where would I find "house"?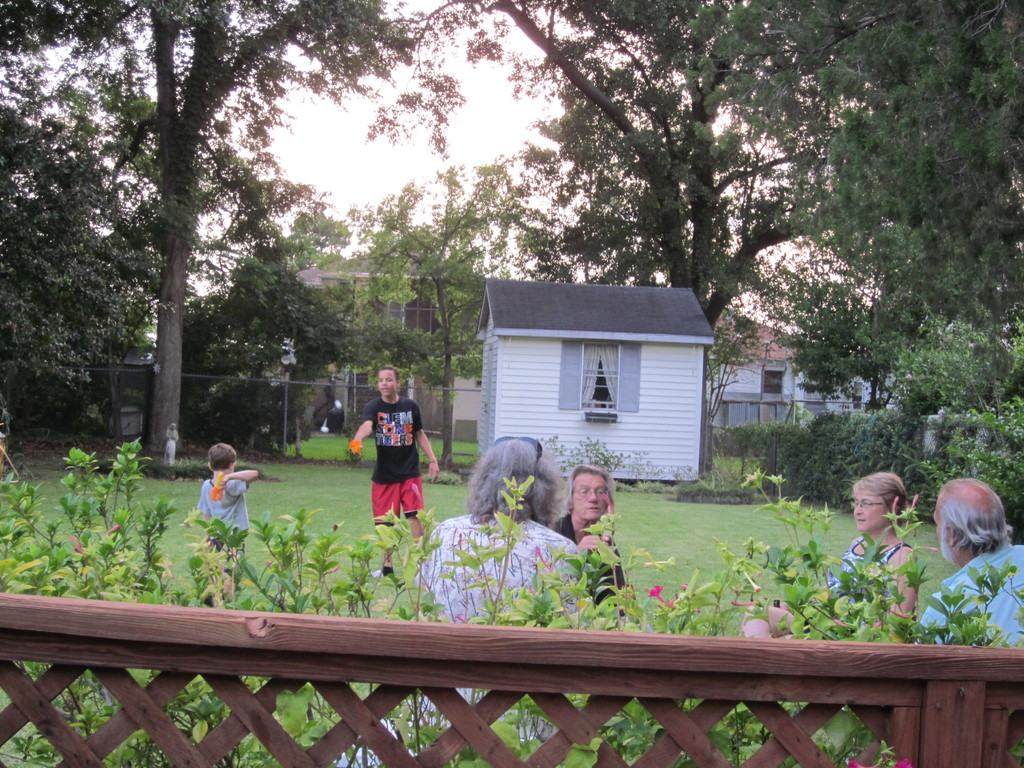
At [440,268,738,495].
